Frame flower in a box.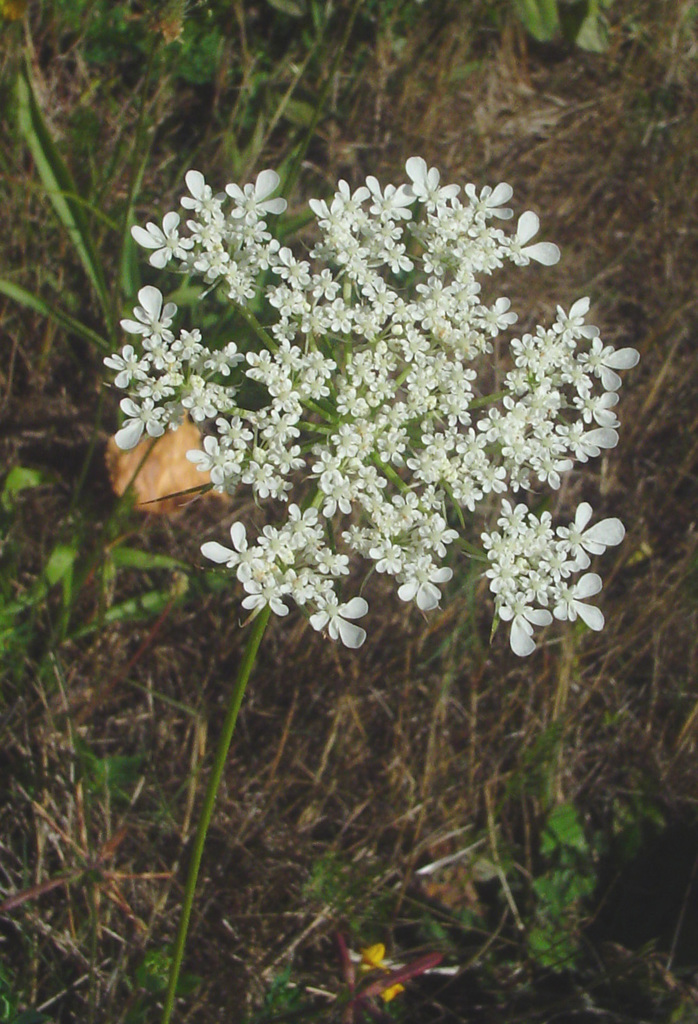
206:342:250:376.
